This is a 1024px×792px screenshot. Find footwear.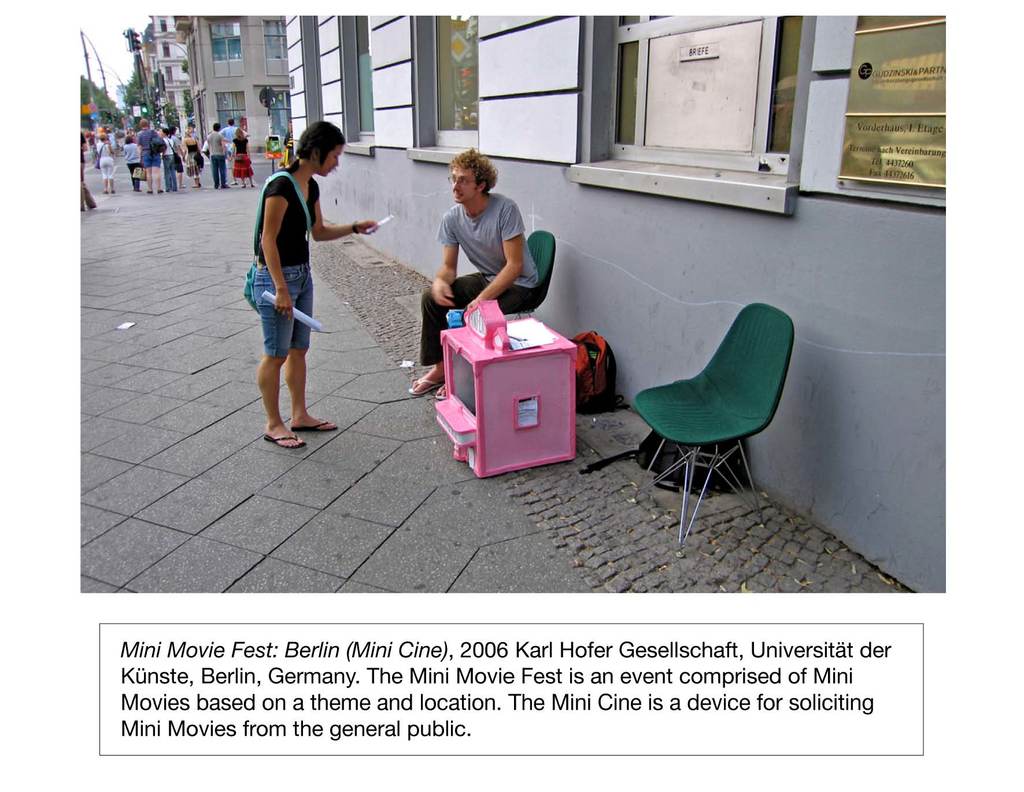
Bounding box: box(243, 186, 246, 187).
